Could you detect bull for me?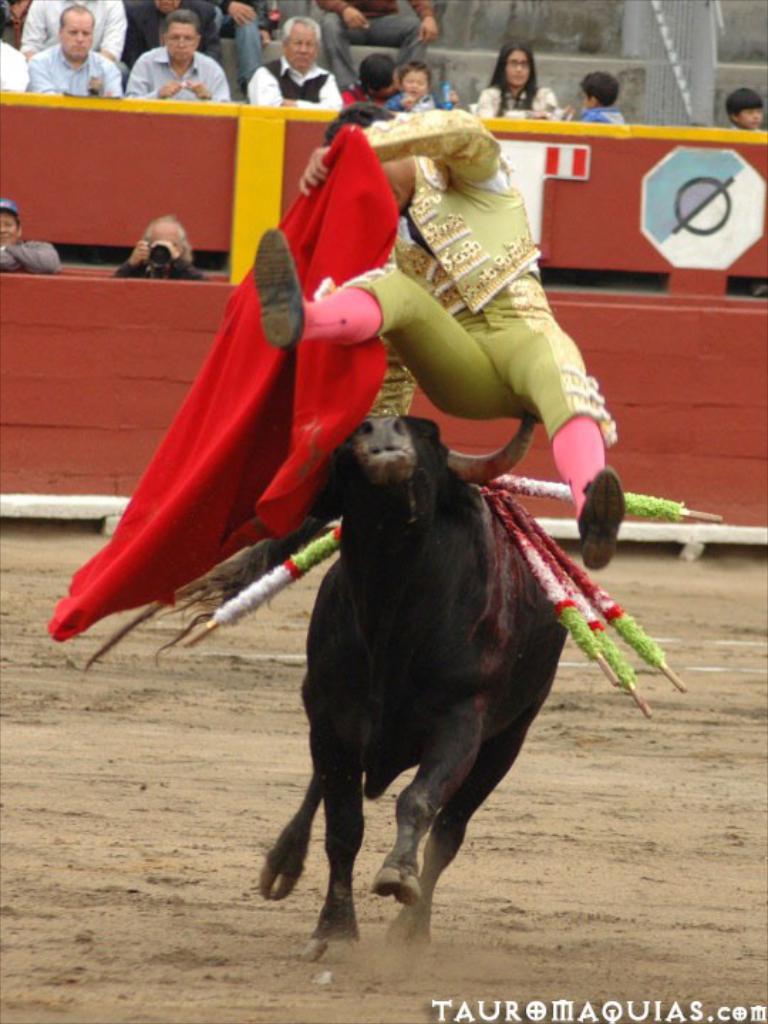
Detection result: box(255, 415, 567, 966).
